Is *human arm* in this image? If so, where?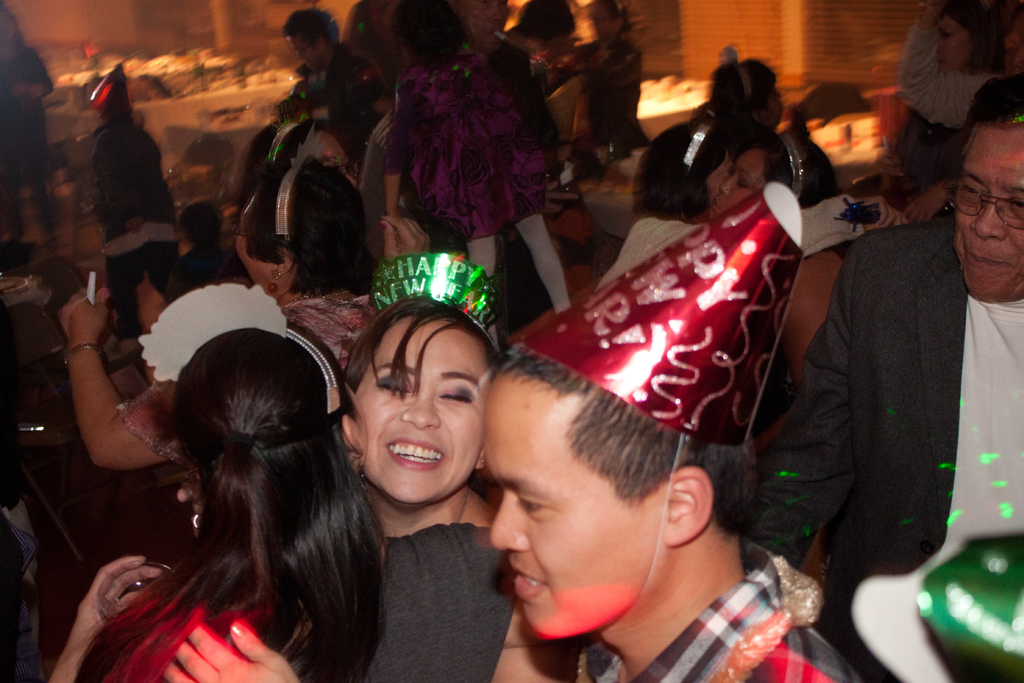
Yes, at locate(755, 242, 855, 570).
